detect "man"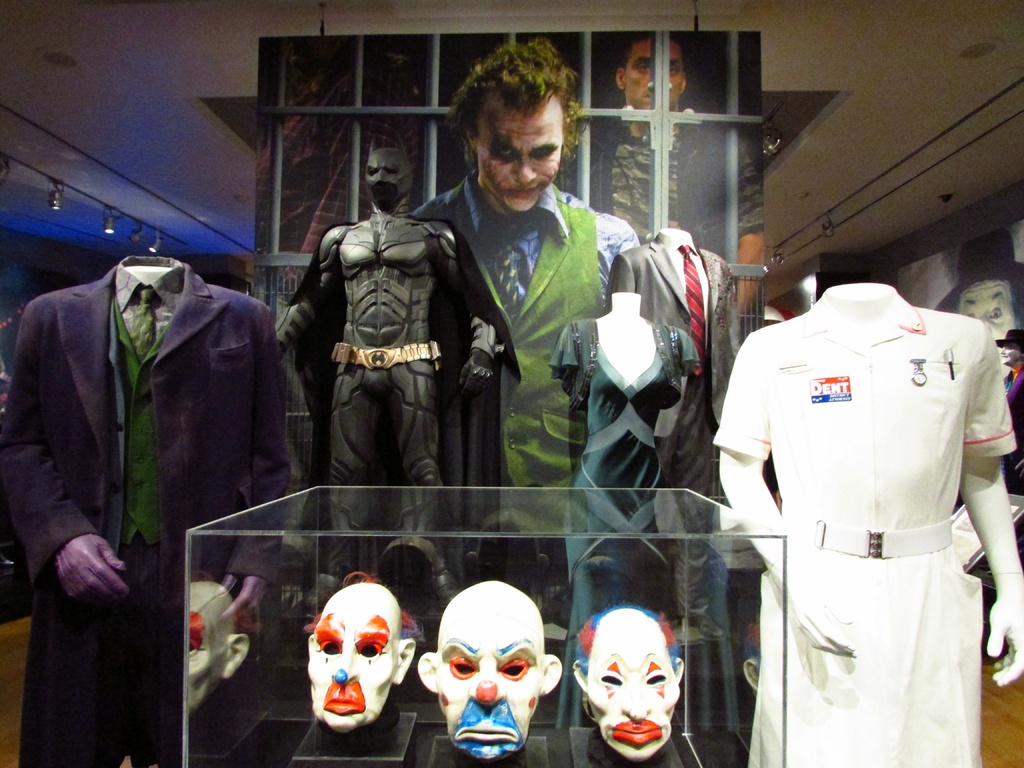
[417,579,560,759]
